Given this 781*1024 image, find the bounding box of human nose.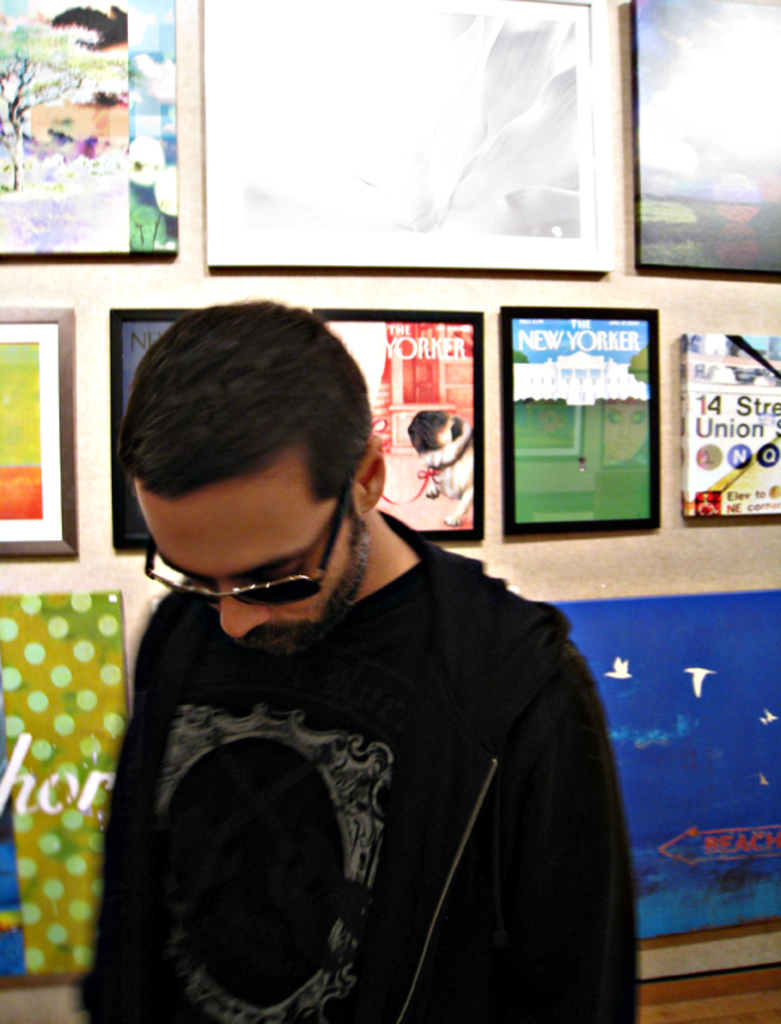
rect(214, 578, 283, 643).
